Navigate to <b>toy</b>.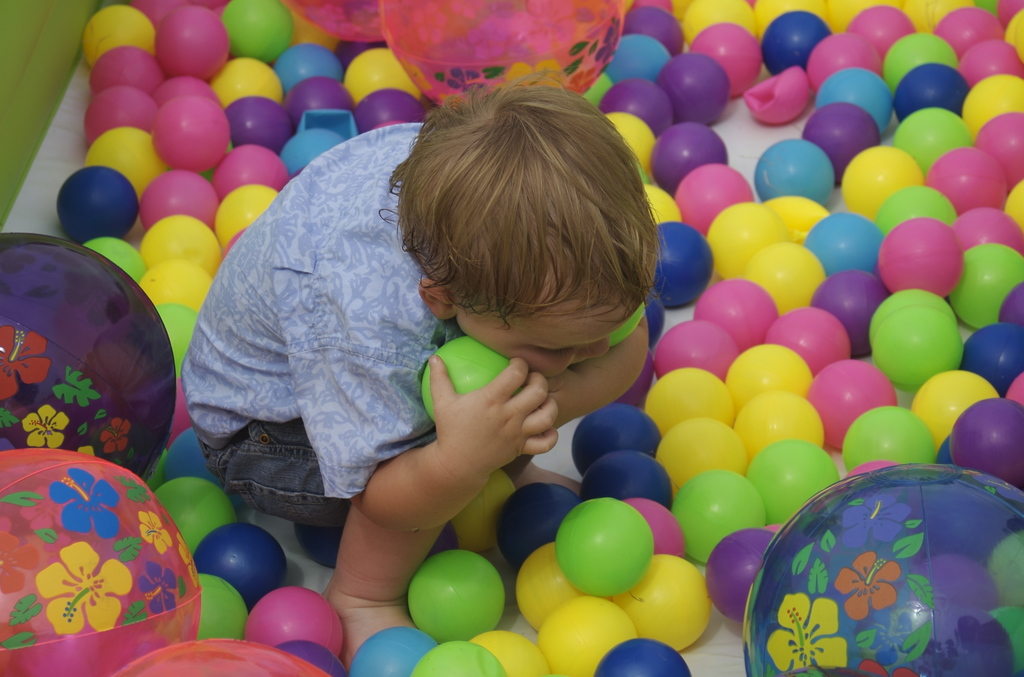
Navigation target: <box>659,60,732,131</box>.
